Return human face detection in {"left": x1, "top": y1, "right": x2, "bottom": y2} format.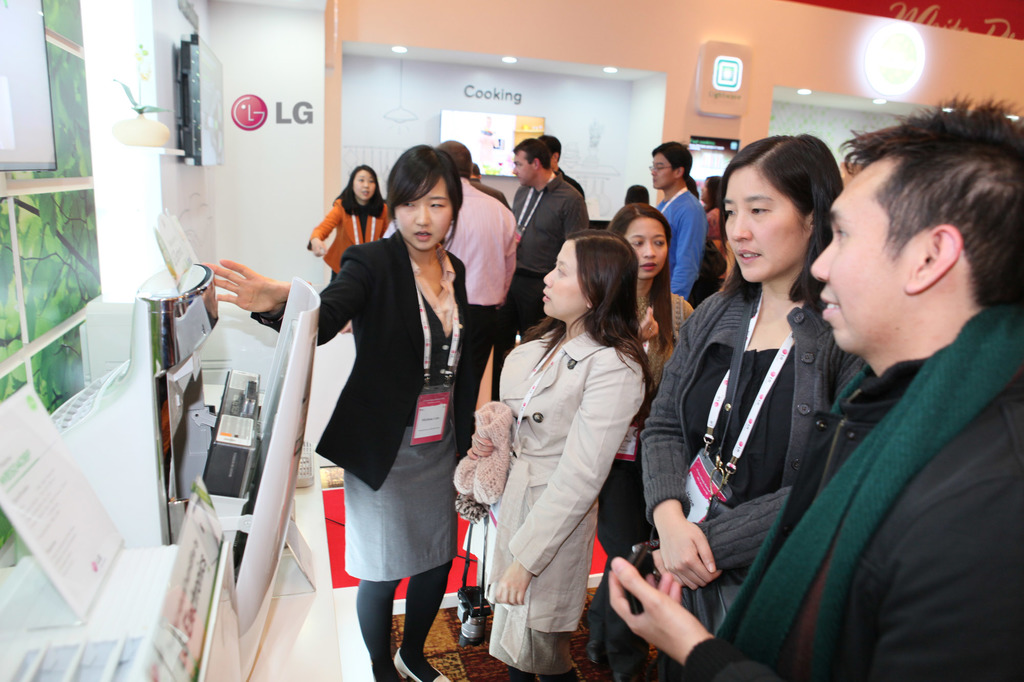
{"left": 508, "top": 151, "right": 533, "bottom": 187}.
